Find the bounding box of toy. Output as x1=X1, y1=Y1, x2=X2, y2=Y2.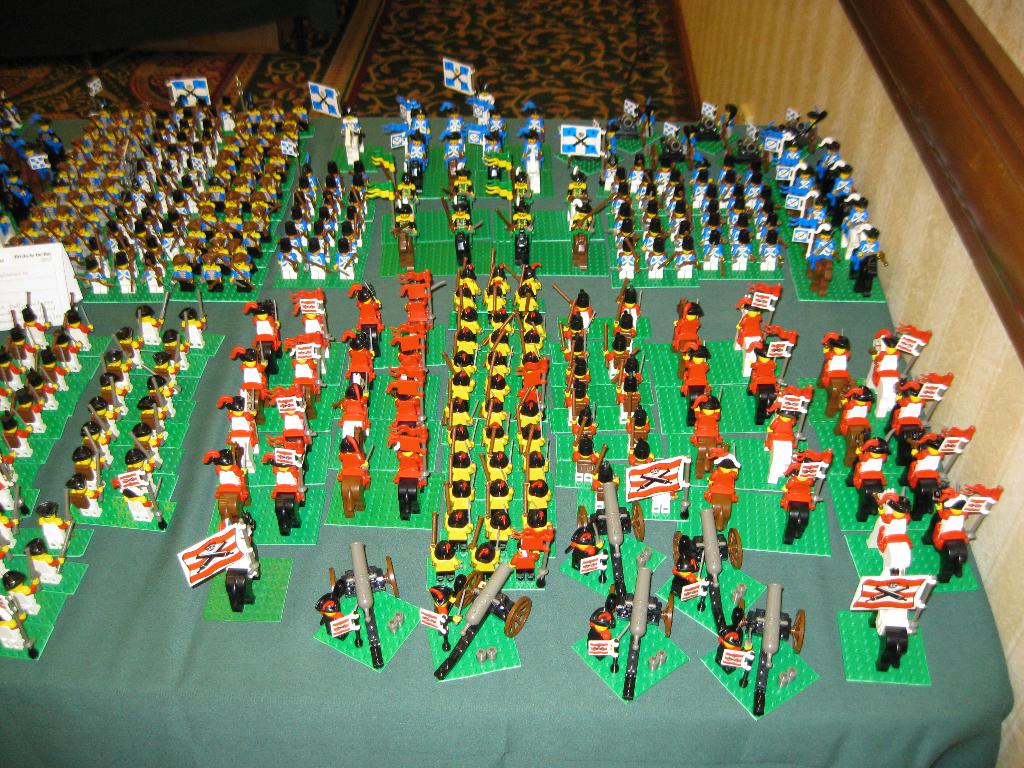
x1=698, y1=186, x2=721, y2=212.
